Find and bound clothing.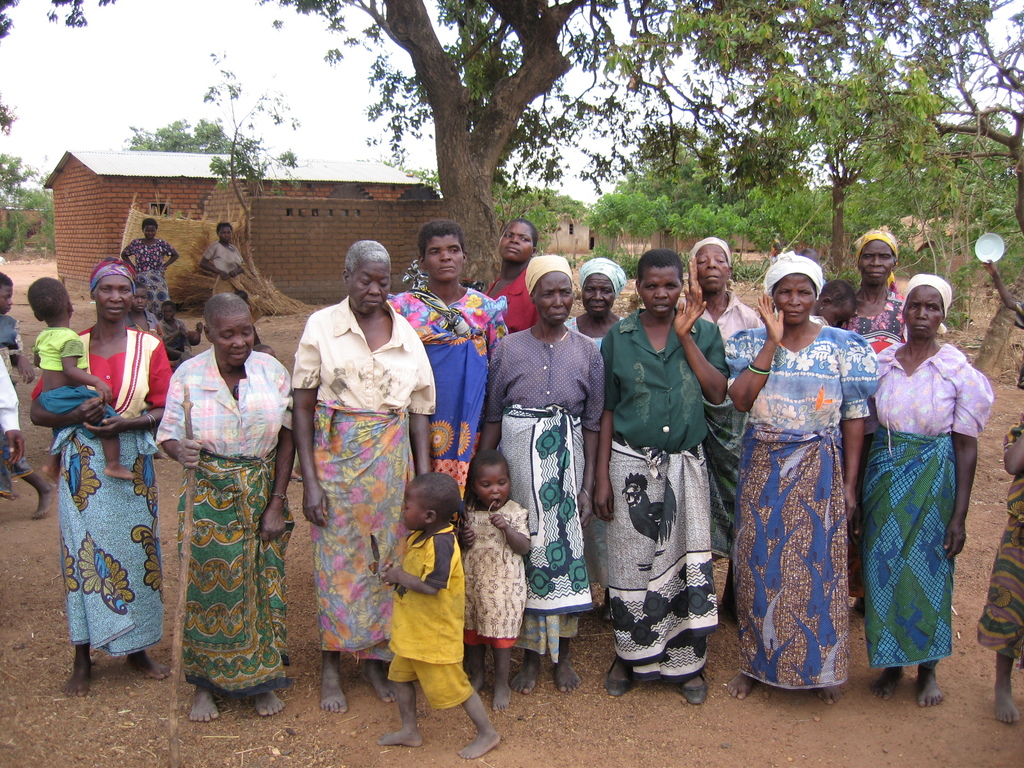
Bound: (x1=693, y1=285, x2=758, y2=559).
